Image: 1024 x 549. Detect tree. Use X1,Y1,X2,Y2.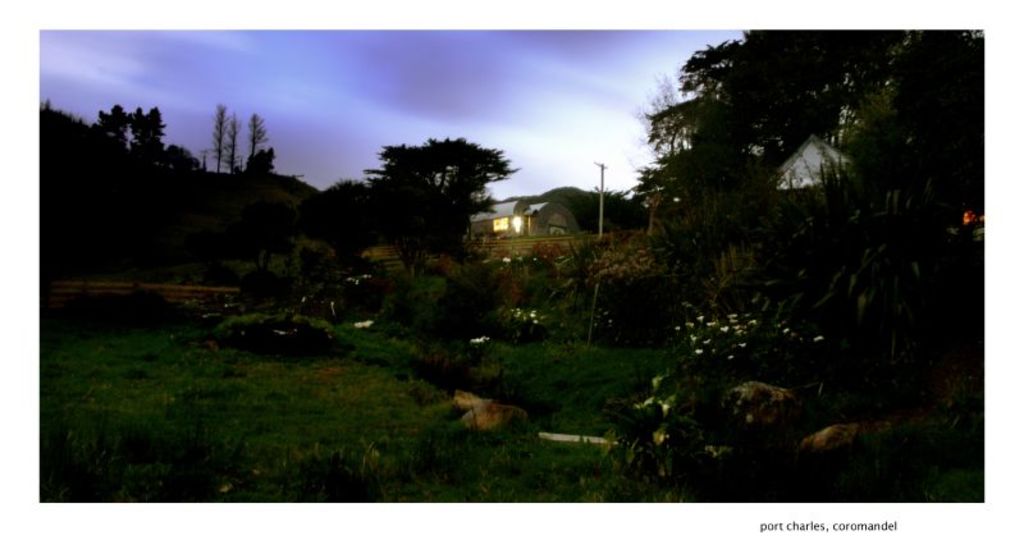
207,290,346,360.
